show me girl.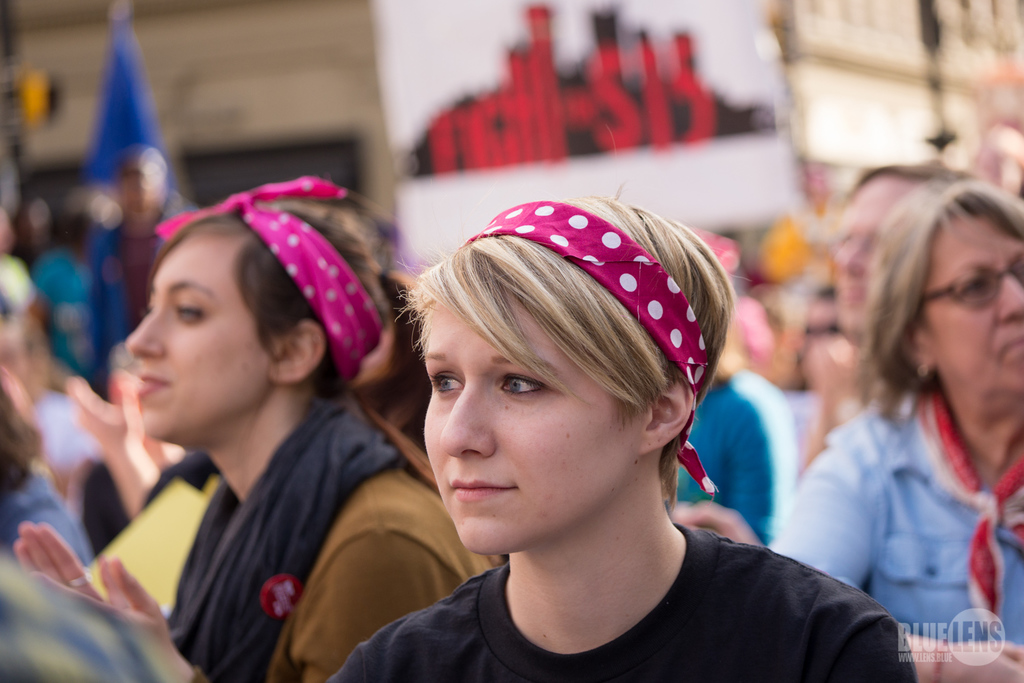
girl is here: [325, 185, 916, 682].
